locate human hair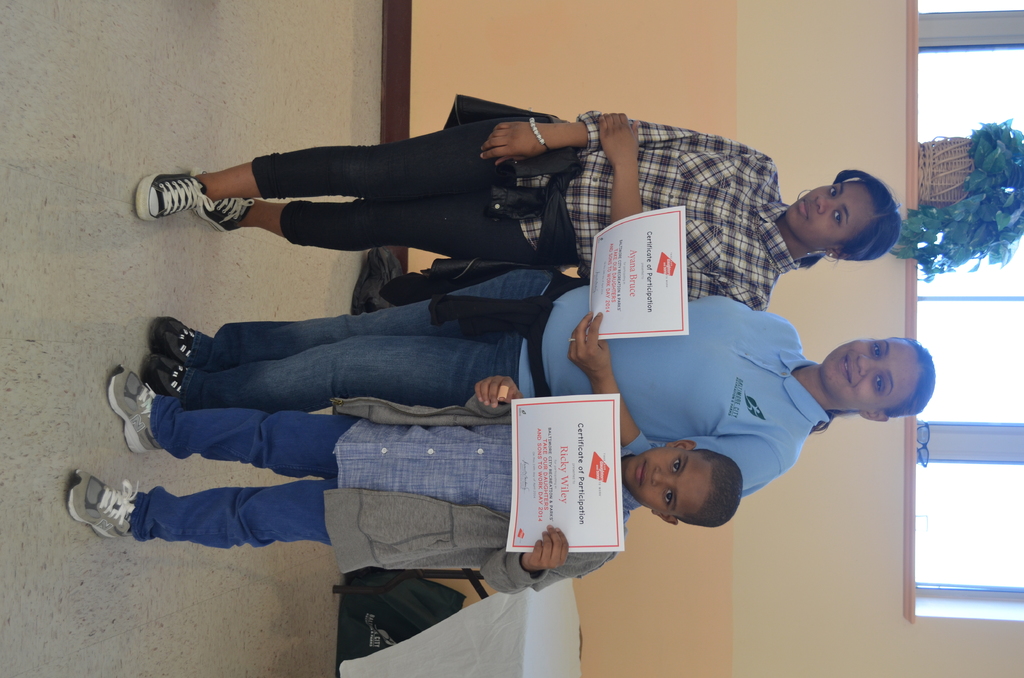
<bbox>780, 167, 903, 280</bbox>
